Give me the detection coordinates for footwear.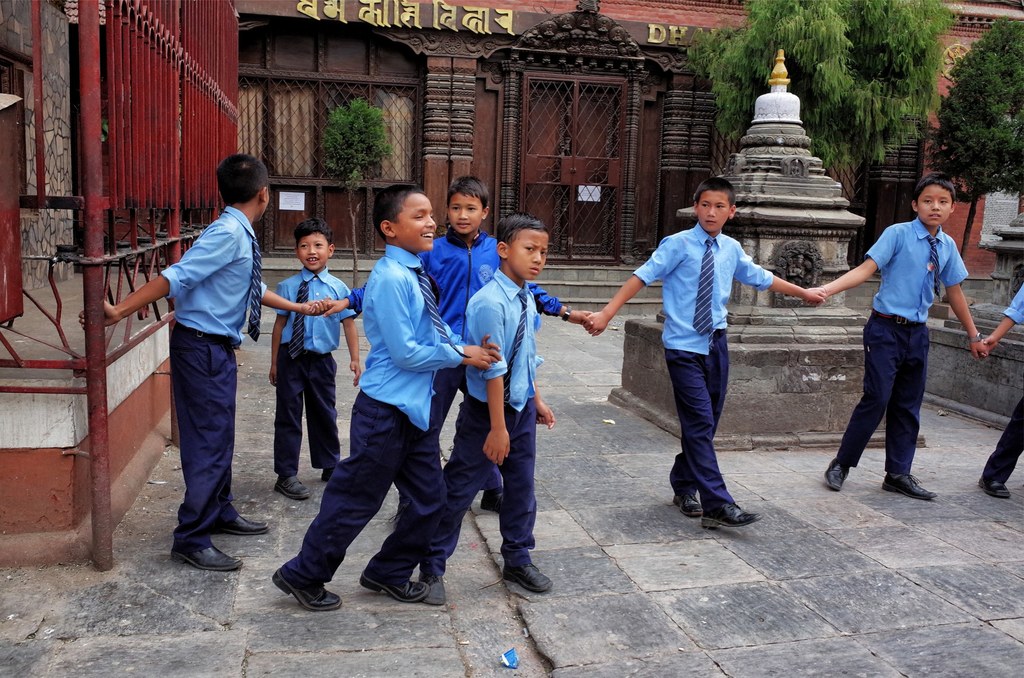
bbox=(273, 476, 310, 503).
